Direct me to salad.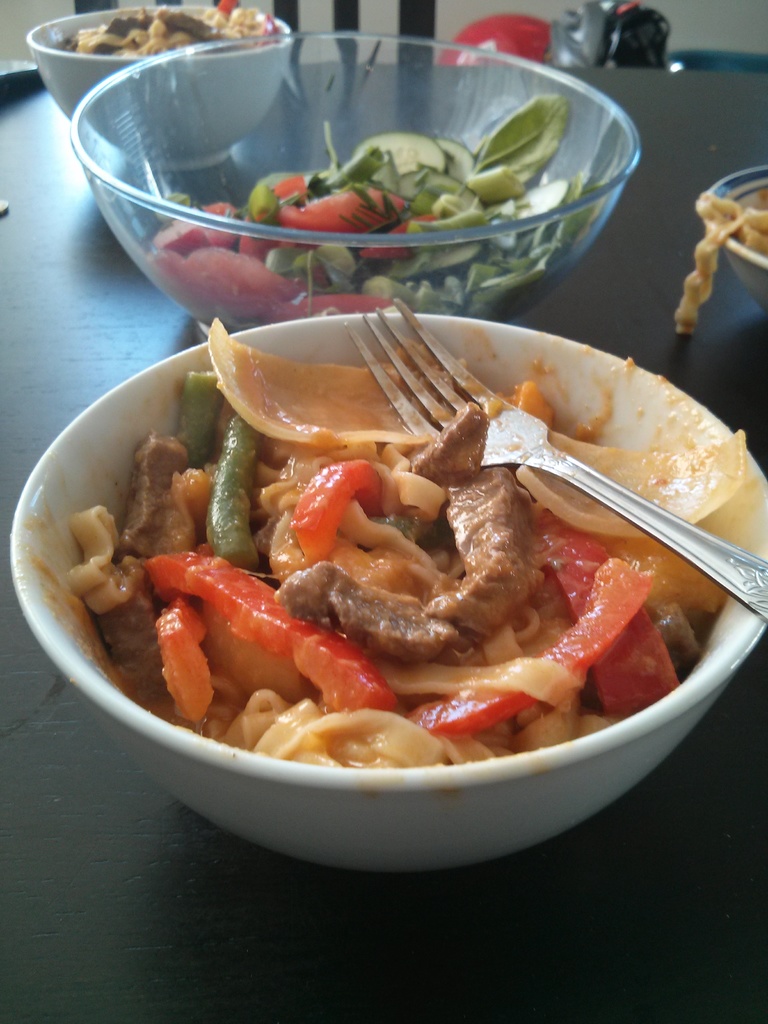
Direction: <bbox>142, 102, 596, 303</bbox>.
